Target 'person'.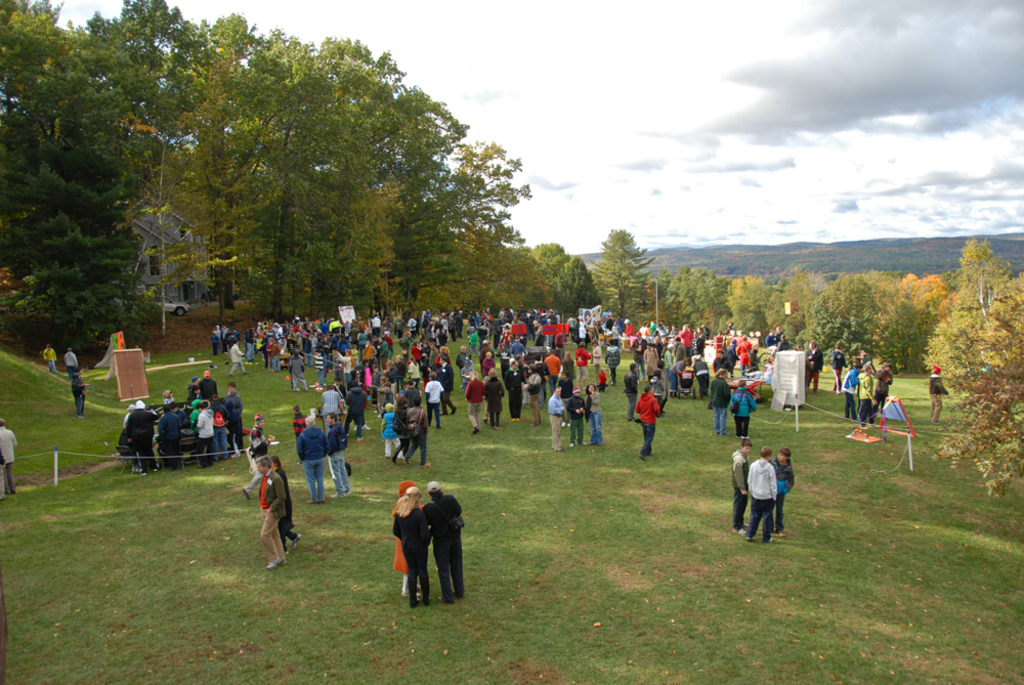
Target region: Rect(129, 398, 166, 470).
